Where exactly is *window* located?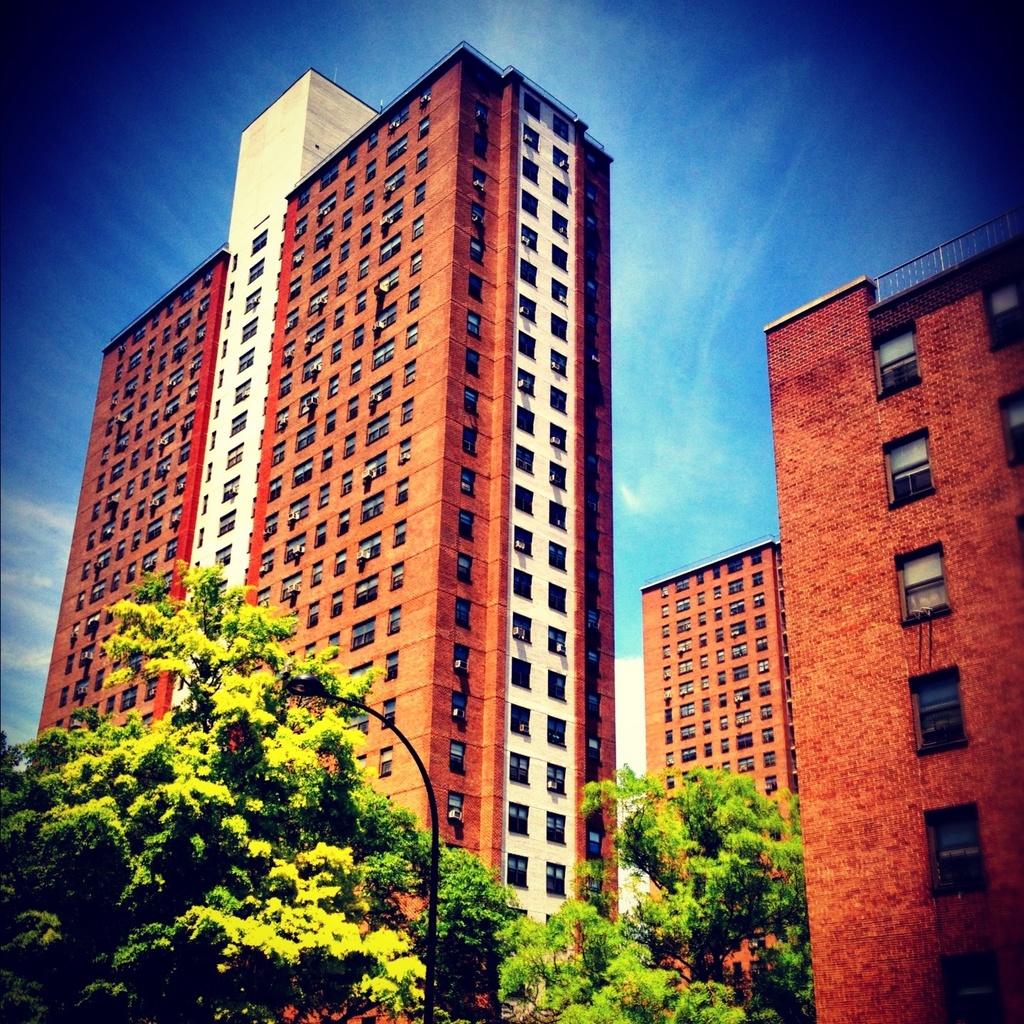
Its bounding box is (left=513, top=660, right=532, bottom=689).
